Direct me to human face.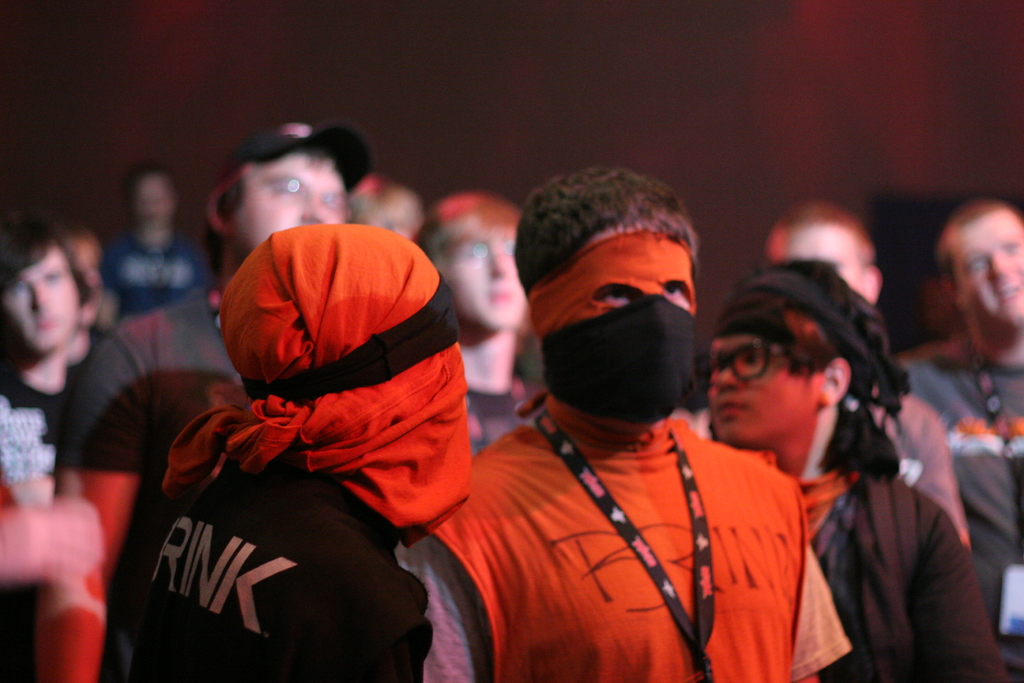
Direction: rect(696, 345, 817, 440).
